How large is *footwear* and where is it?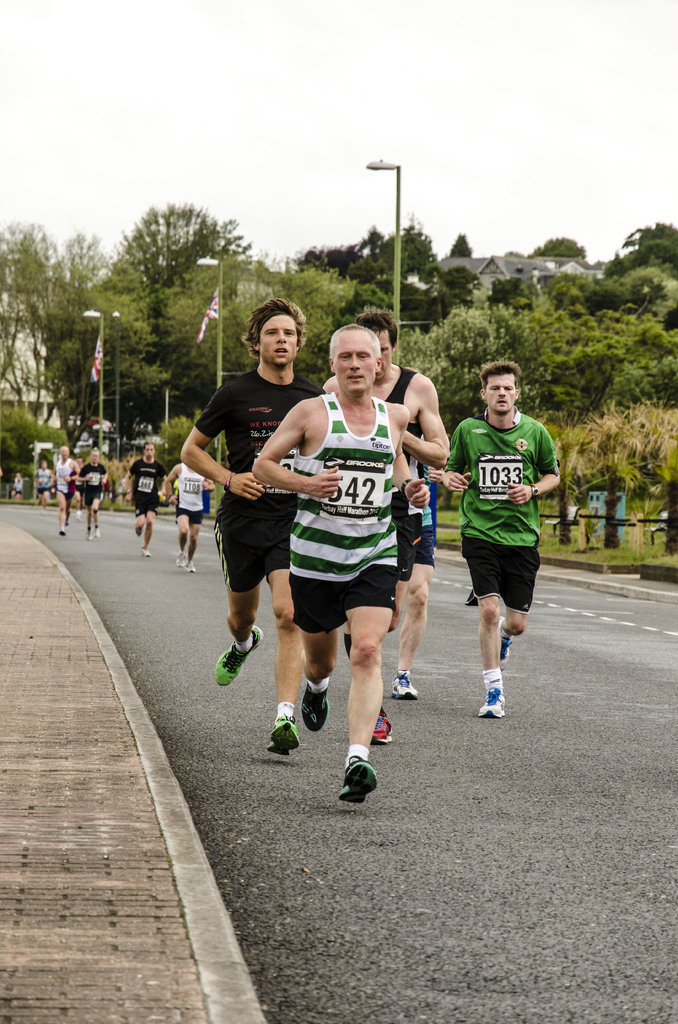
Bounding box: [left=186, top=559, right=197, bottom=573].
